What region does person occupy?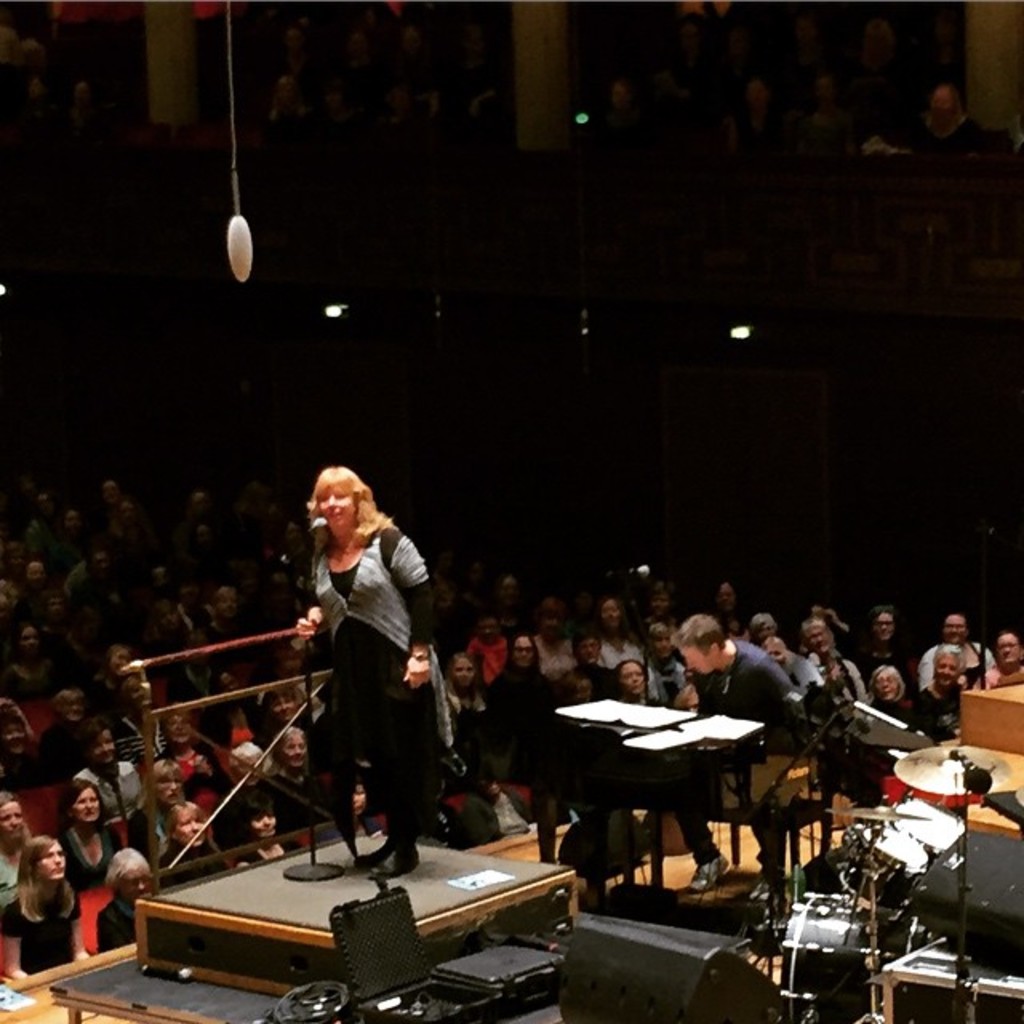
{"left": 288, "top": 448, "right": 453, "bottom": 902}.
